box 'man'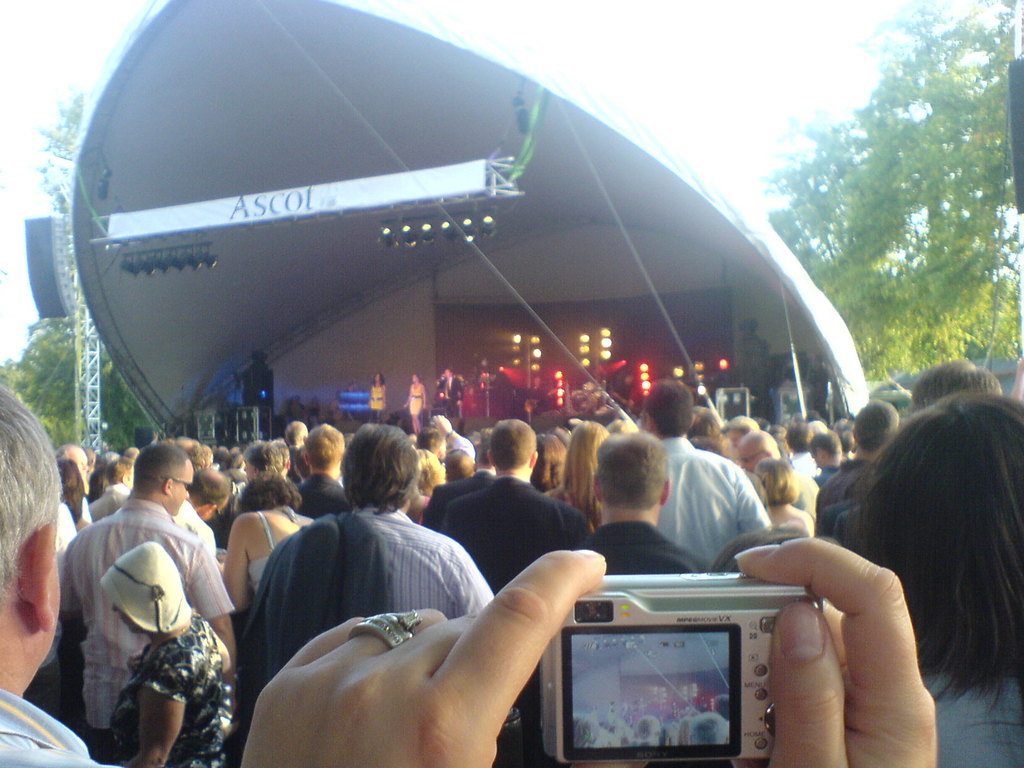
BBox(442, 416, 585, 597)
